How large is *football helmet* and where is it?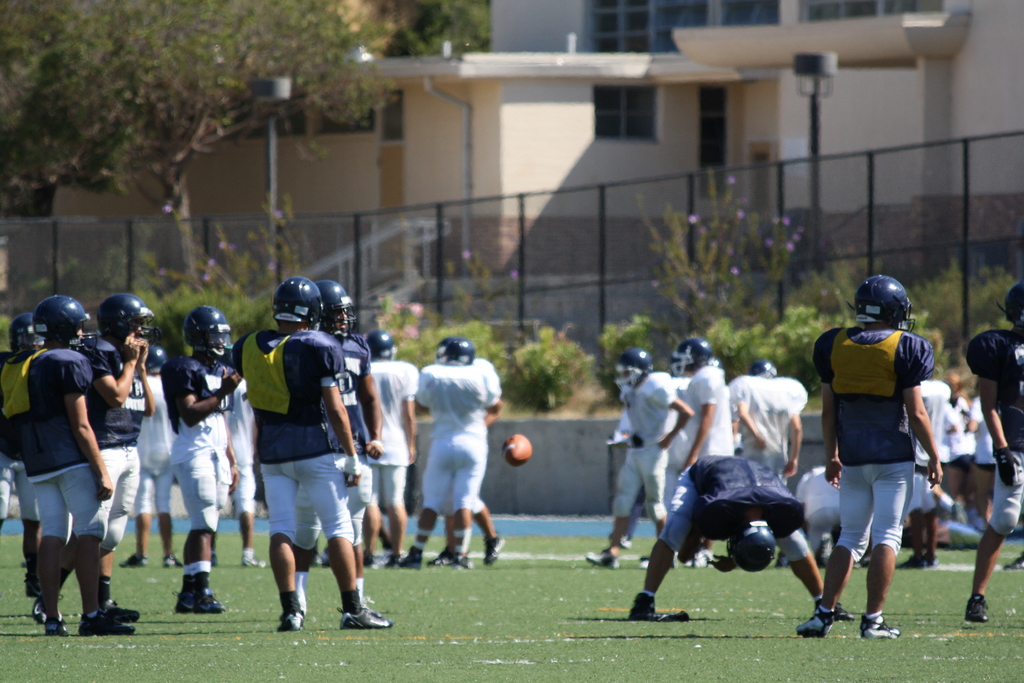
Bounding box: <box>746,361,778,379</box>.
